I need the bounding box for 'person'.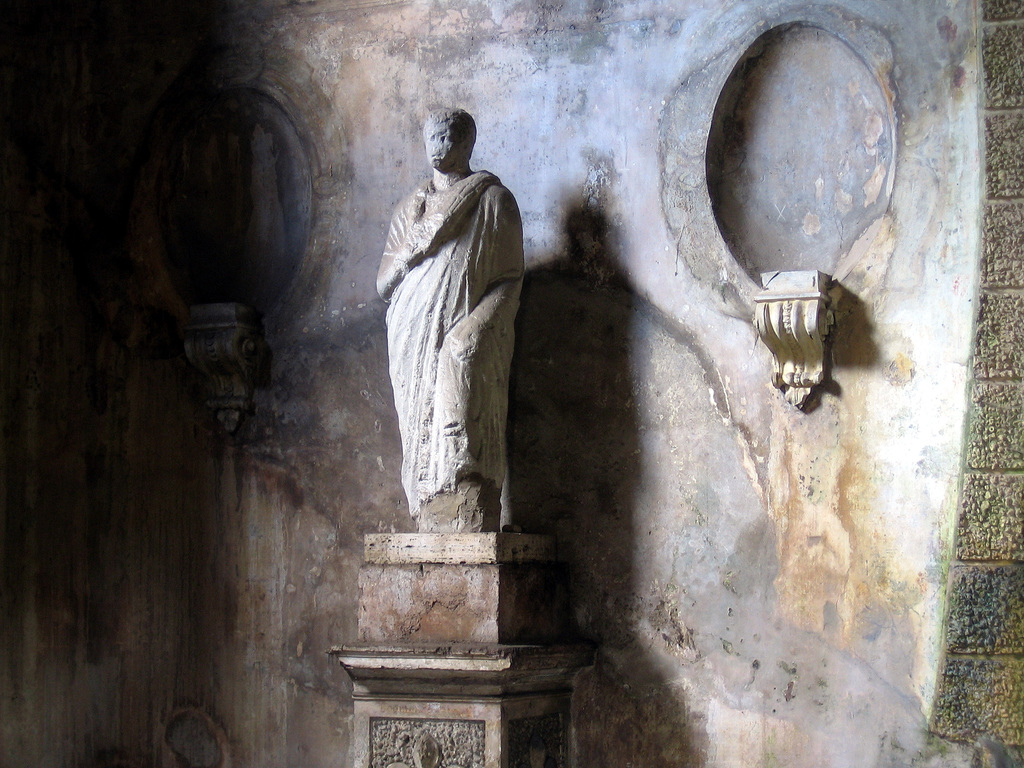
Here it is: l=387, t=76, r=552, b=570.
